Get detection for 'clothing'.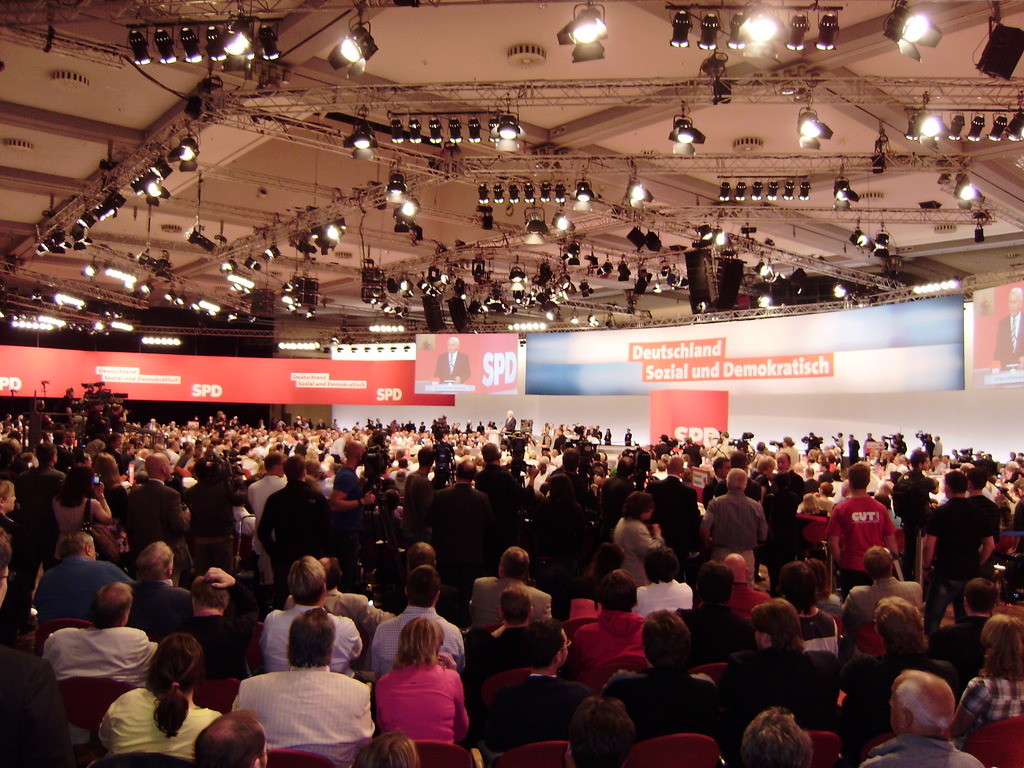
Detection: select_region(705, 486, 767, 581).
